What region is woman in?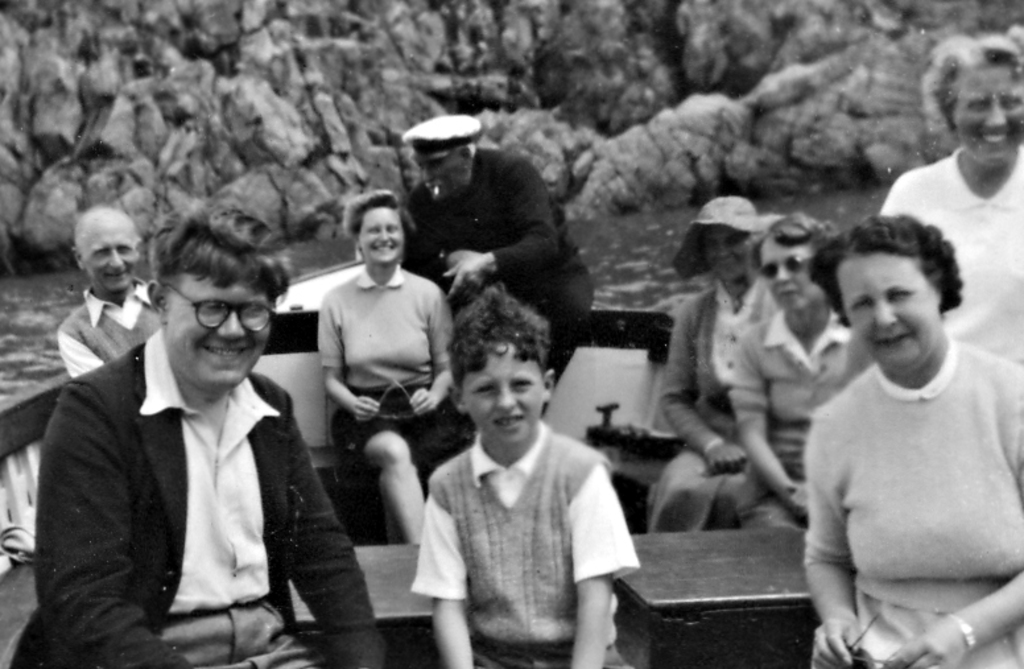
left=314, top=187, right=457, bottom=542.
